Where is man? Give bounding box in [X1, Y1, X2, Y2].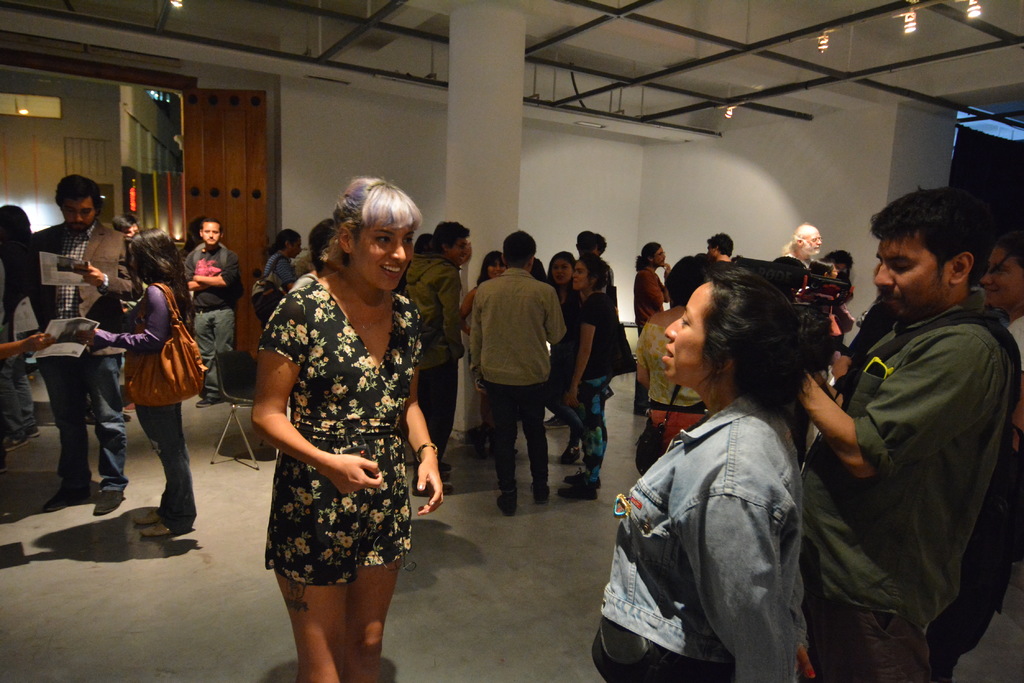
[631, 241, 671, 419].
